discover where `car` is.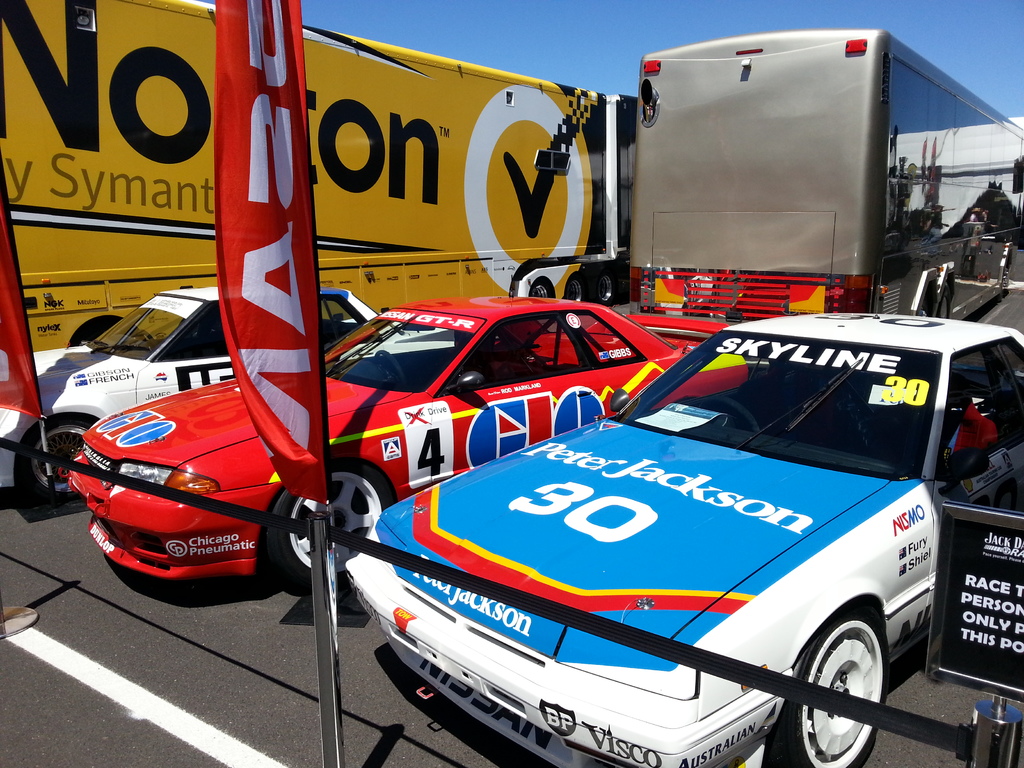
Discovered at <box>67,303,753,585</box>.
